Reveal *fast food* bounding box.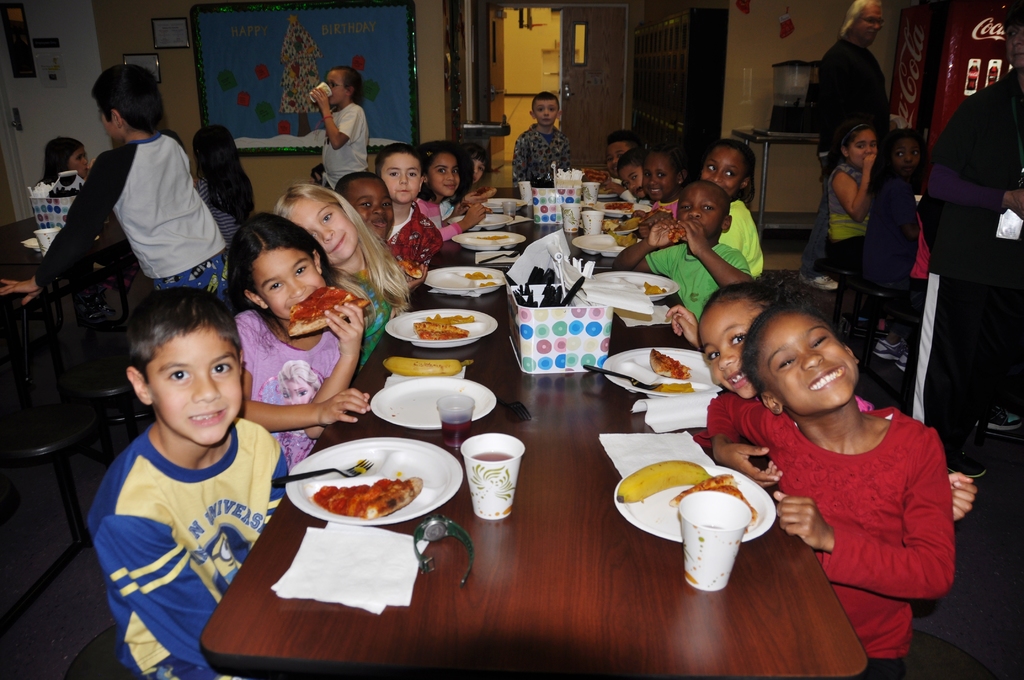
Revealed: <bbox>314, 476, 425, 521</bbox>.
